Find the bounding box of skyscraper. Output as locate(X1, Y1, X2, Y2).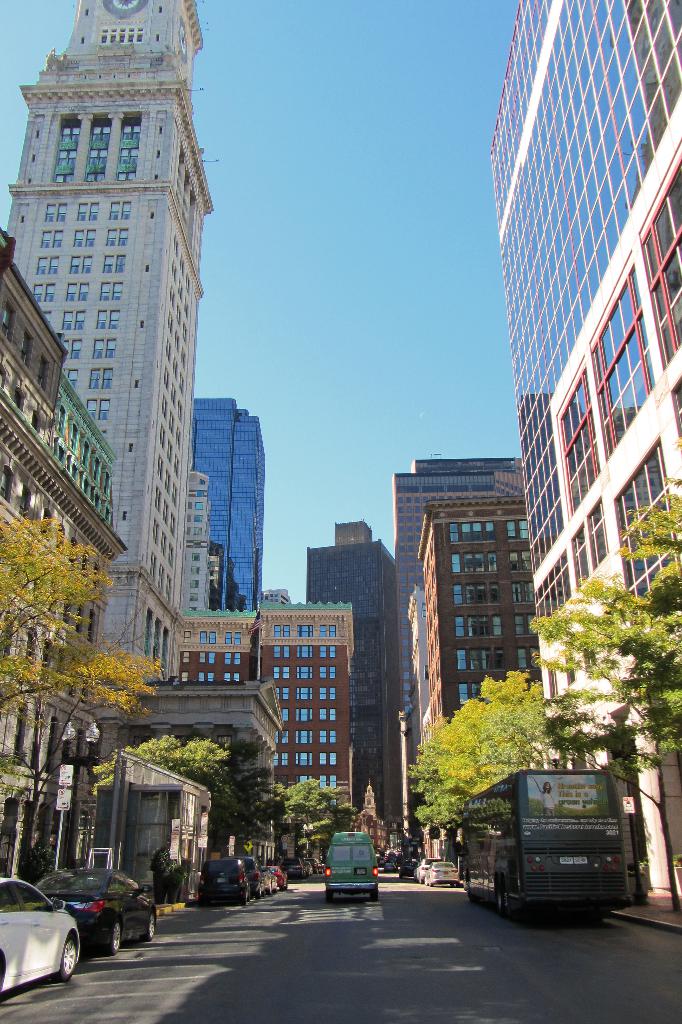
locate(170, 598, 353, 829).
